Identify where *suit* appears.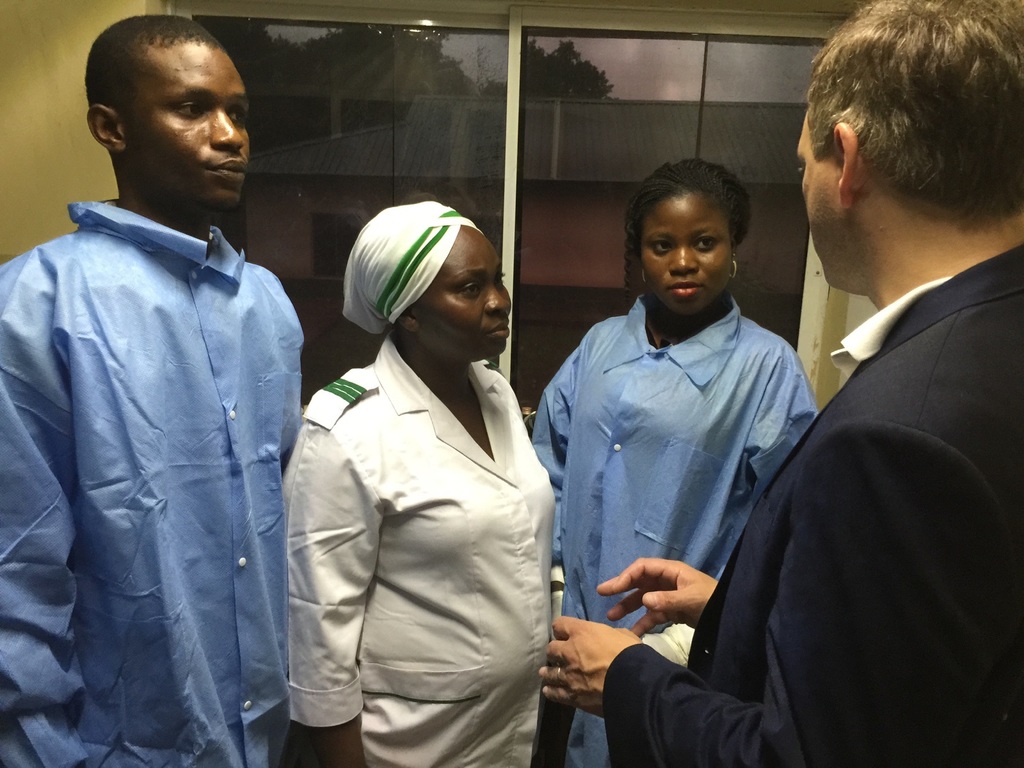
Appears at {"left": 600, "top": 244, "right": 1023, "bottom": 767}.
